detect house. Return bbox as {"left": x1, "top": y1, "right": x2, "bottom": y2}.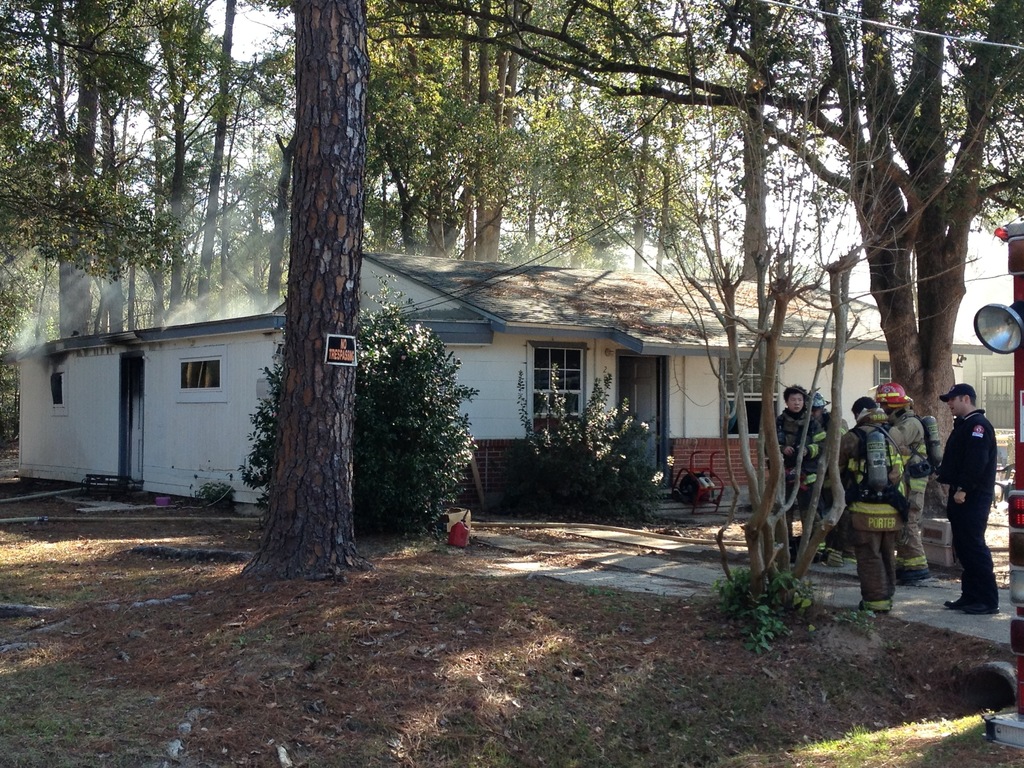
{"left": 14, "top": 249, "right": 993, "bottom": 514}.
